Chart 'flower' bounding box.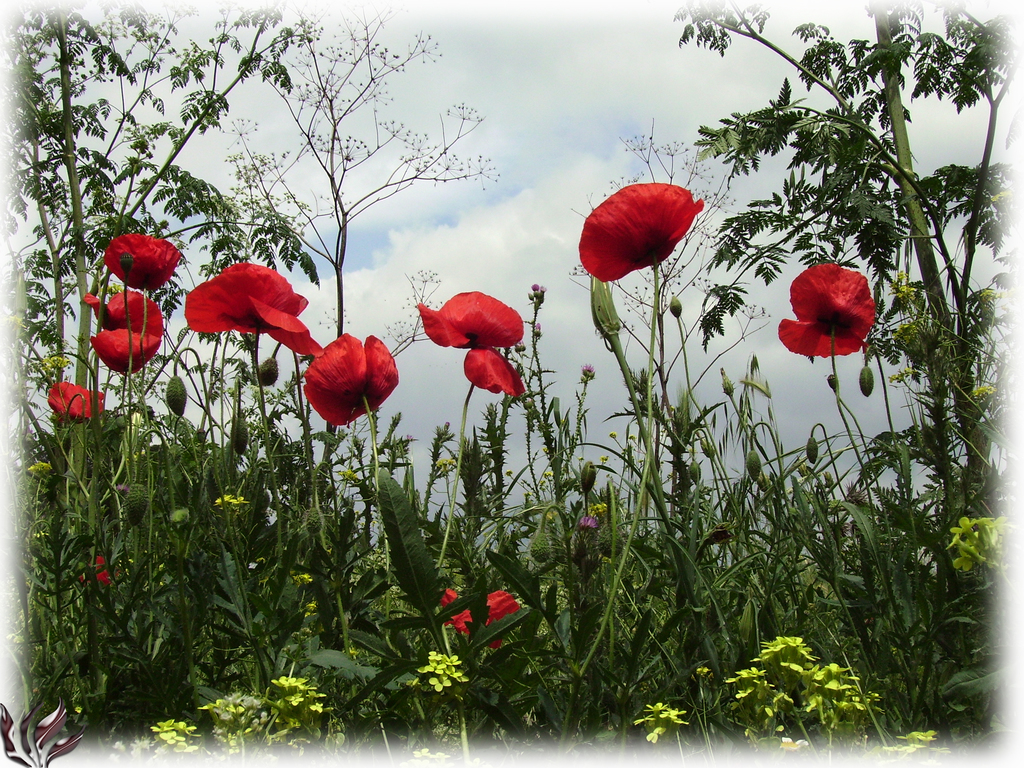
Charted: {"x1": 103, "y1": 230, "x2": 181, "y2": 300}.
